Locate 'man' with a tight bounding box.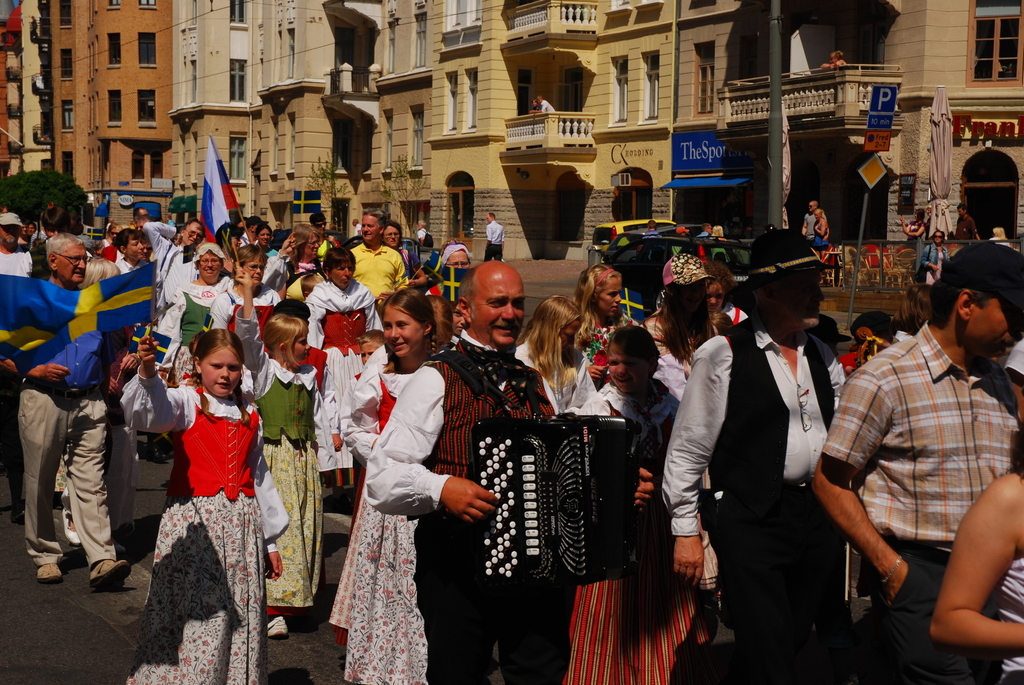
0:232:130:588.
